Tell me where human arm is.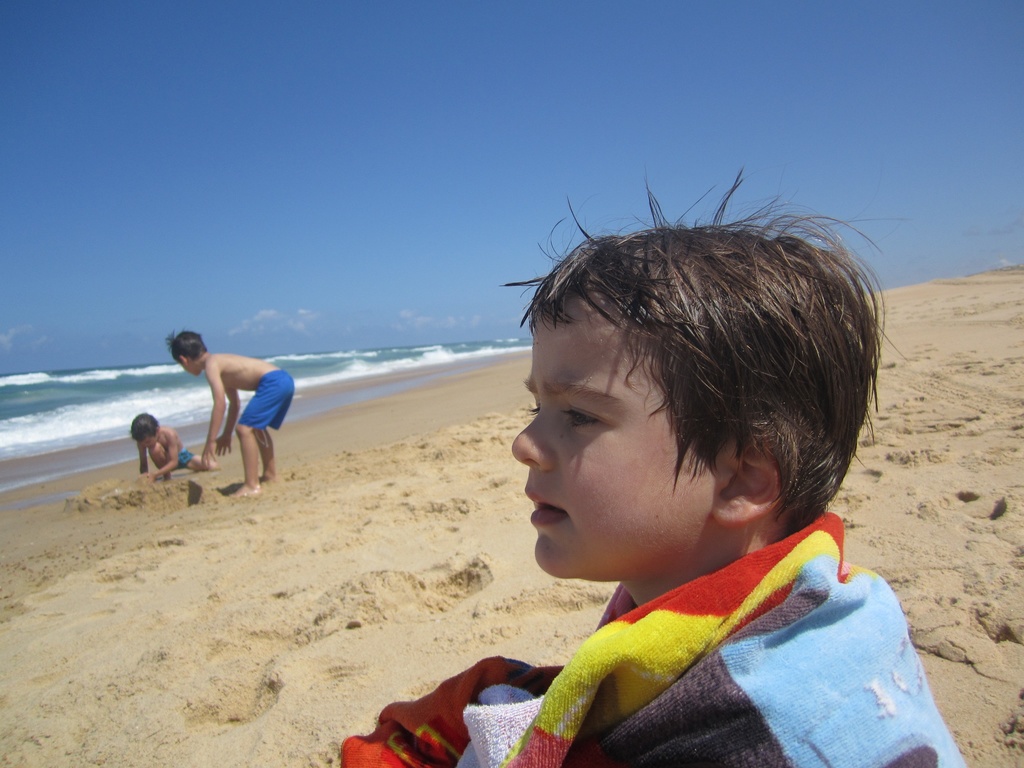
human arm is at bbox(216, 388, 241, 457).
